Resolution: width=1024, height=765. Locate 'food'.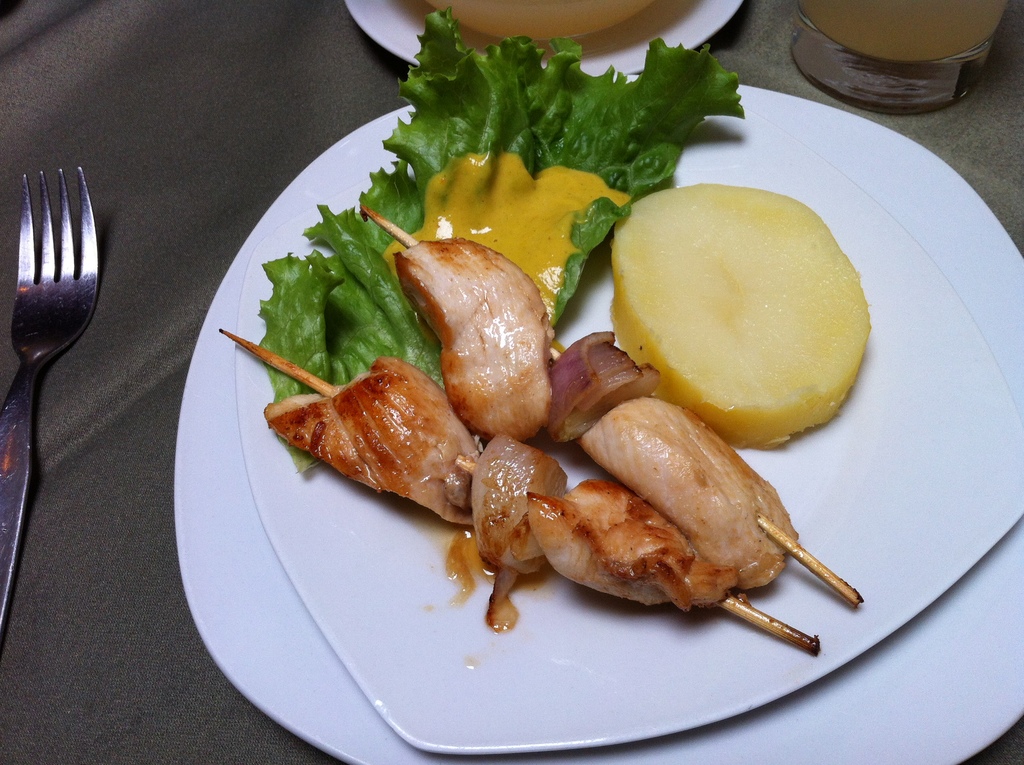
{"x1": 424, "y1": 0, "x2": 634, "y2": 40}.
